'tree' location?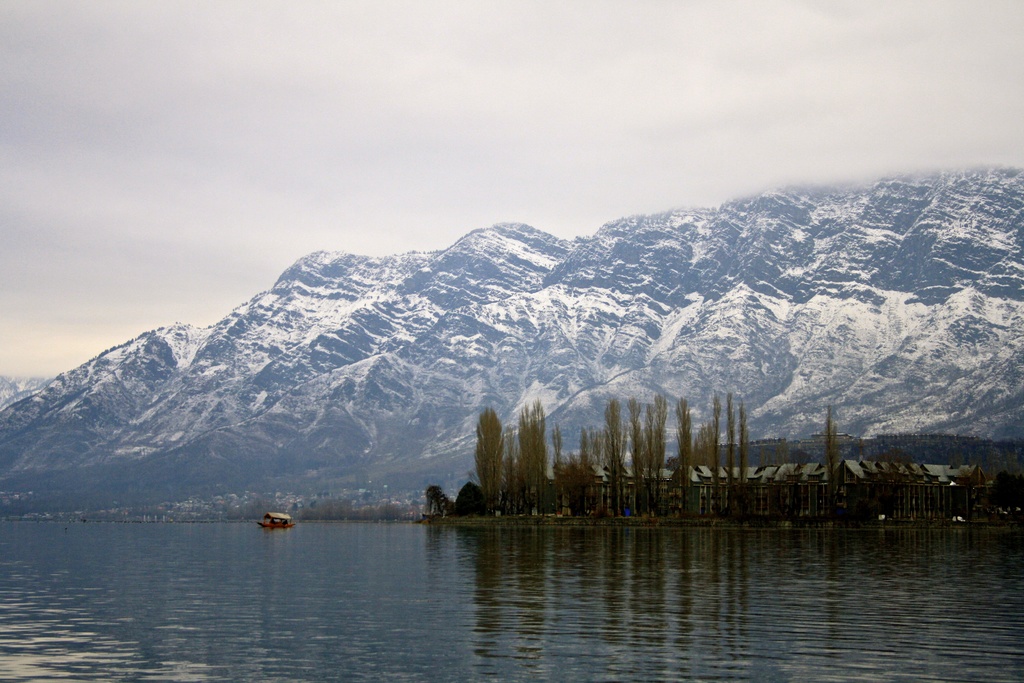
x1=675 y1=394 x2=696 y2=520
